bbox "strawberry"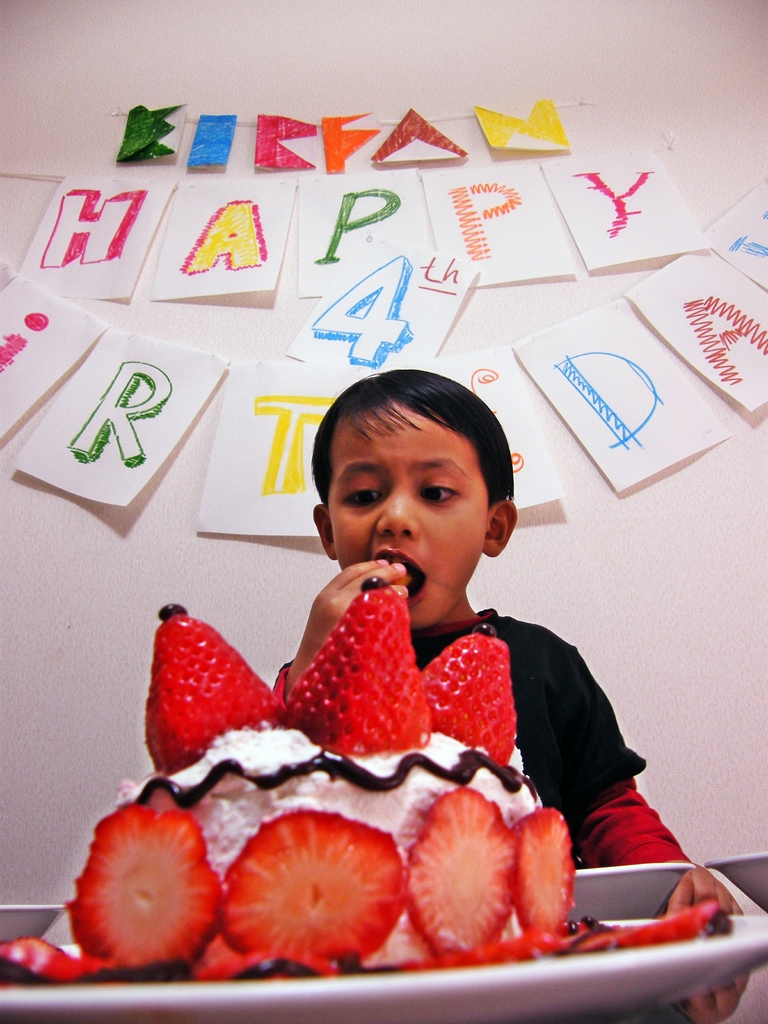
[393, 790, 536, 956]
